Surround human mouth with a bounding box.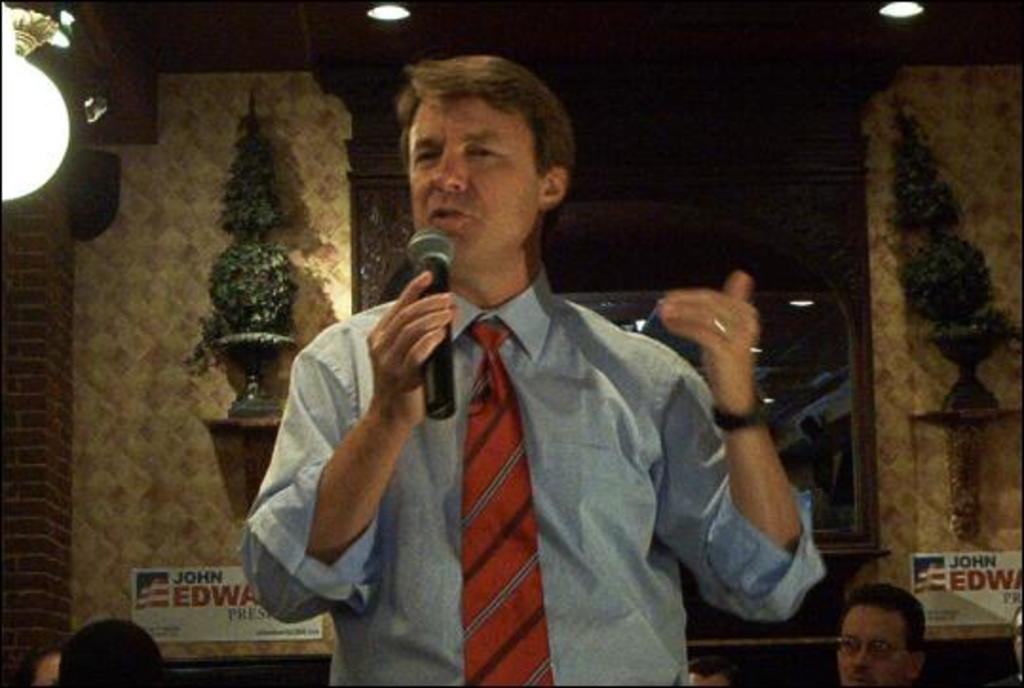
select_region(847, 671, 878, 686).
